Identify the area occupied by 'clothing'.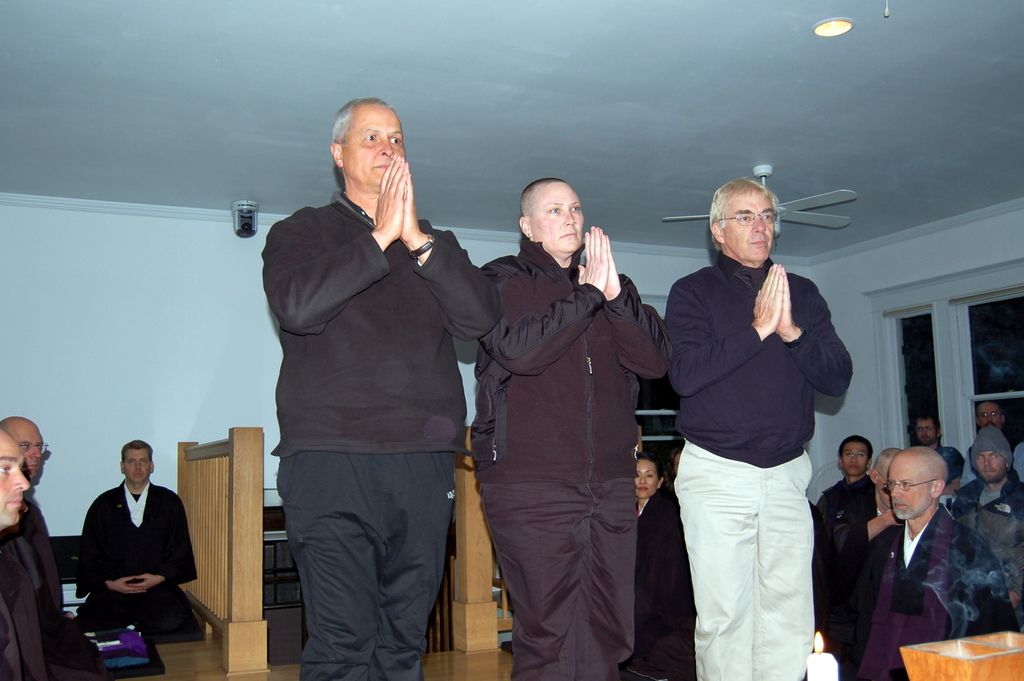
Area: <bbox>661, 251, 853, 680</bbox>.
